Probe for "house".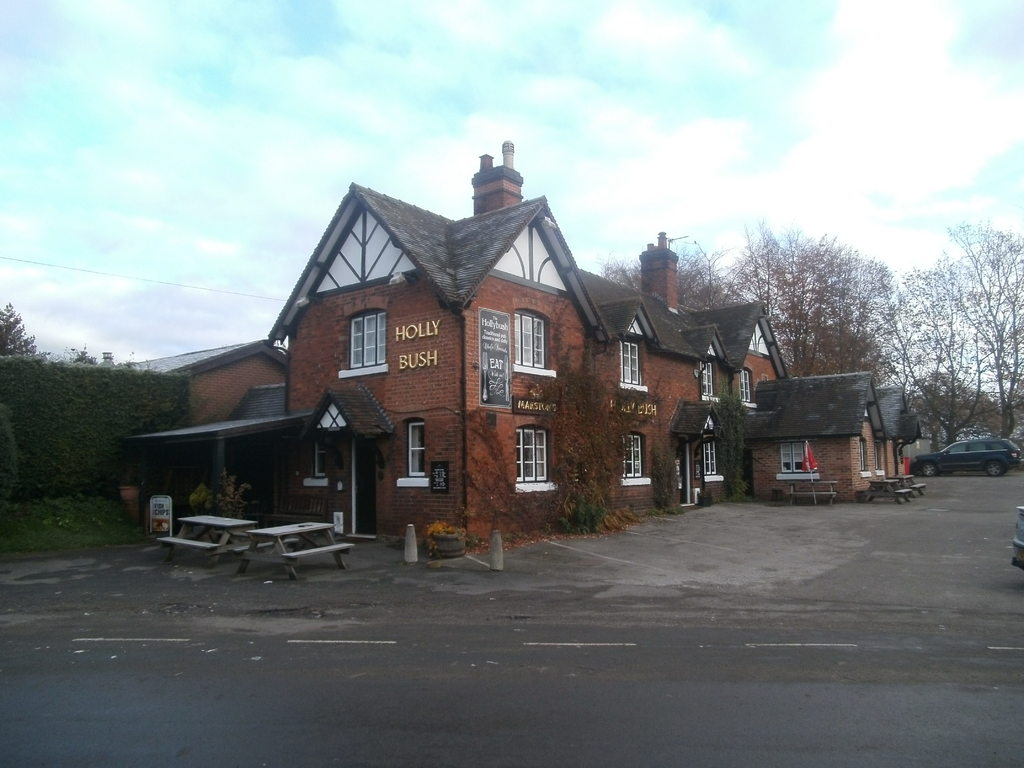
Probe result: 121,152,907,562.
